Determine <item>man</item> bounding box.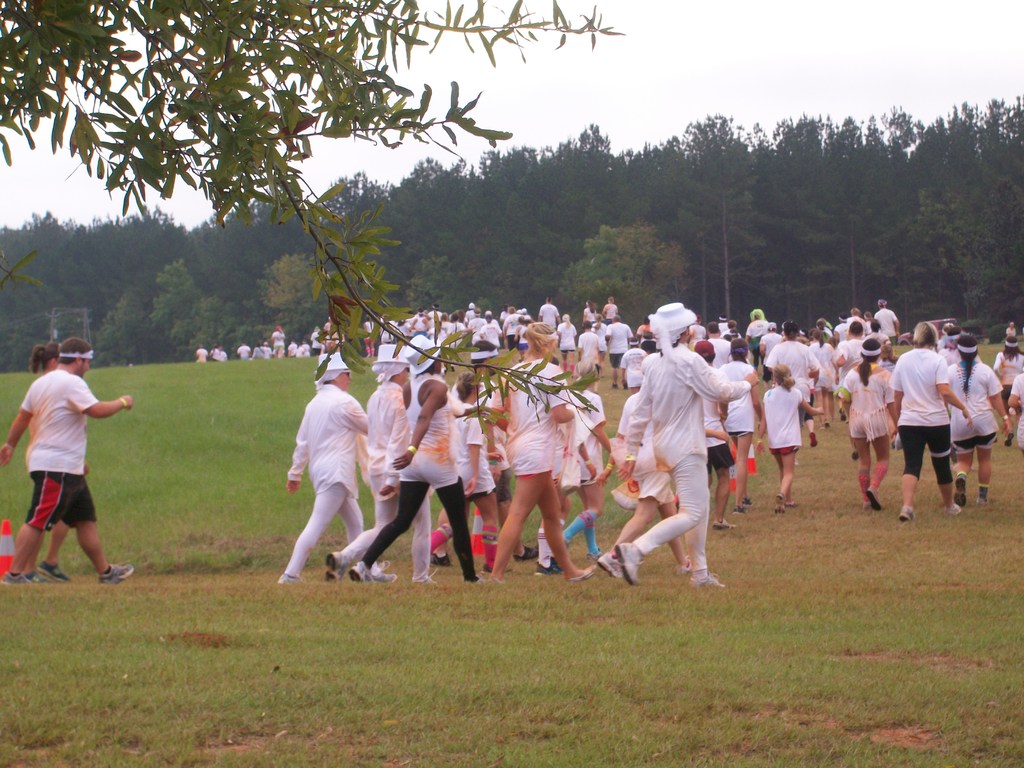
Determined: [271, 351, 398, 588].
